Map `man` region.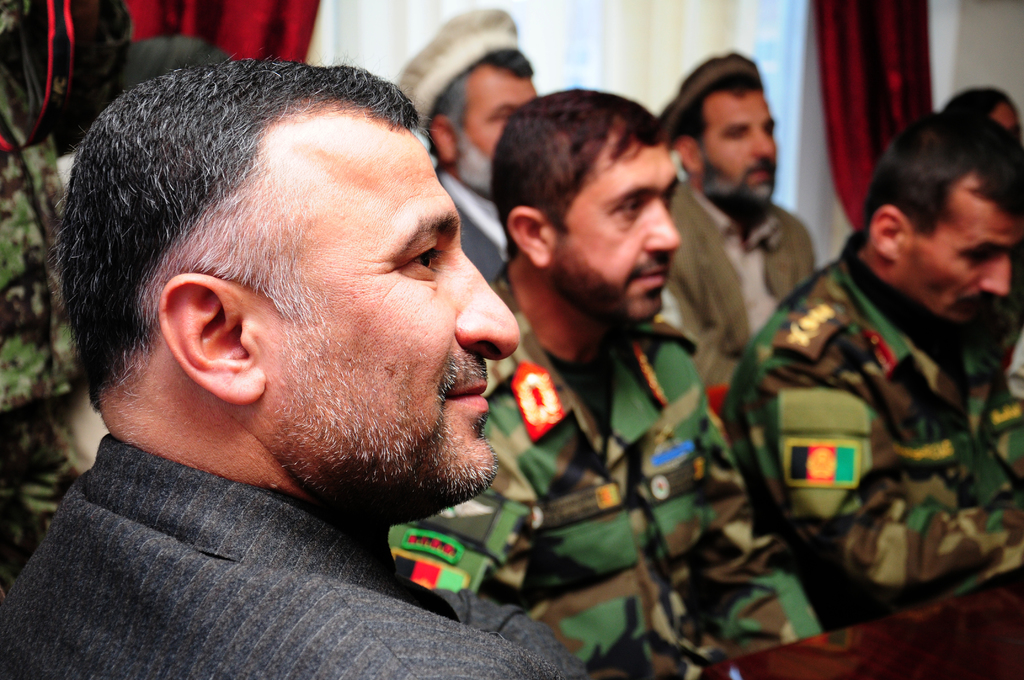
Mapped to l=388, t=86, r=836, b=679.
